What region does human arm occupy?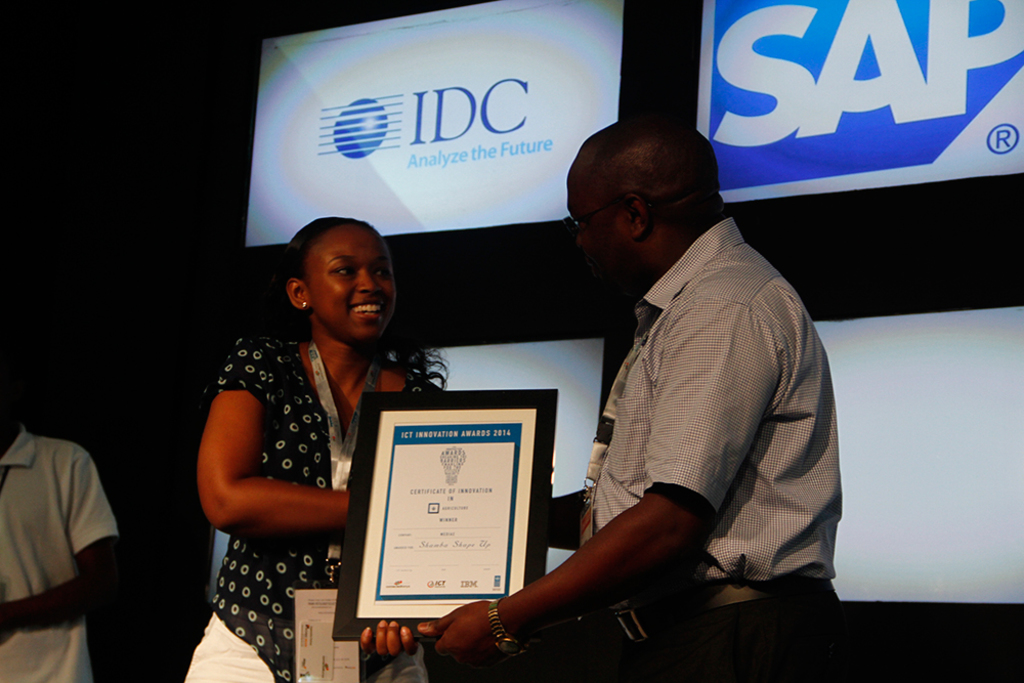
bbox=(351, 620, 416, 654).
